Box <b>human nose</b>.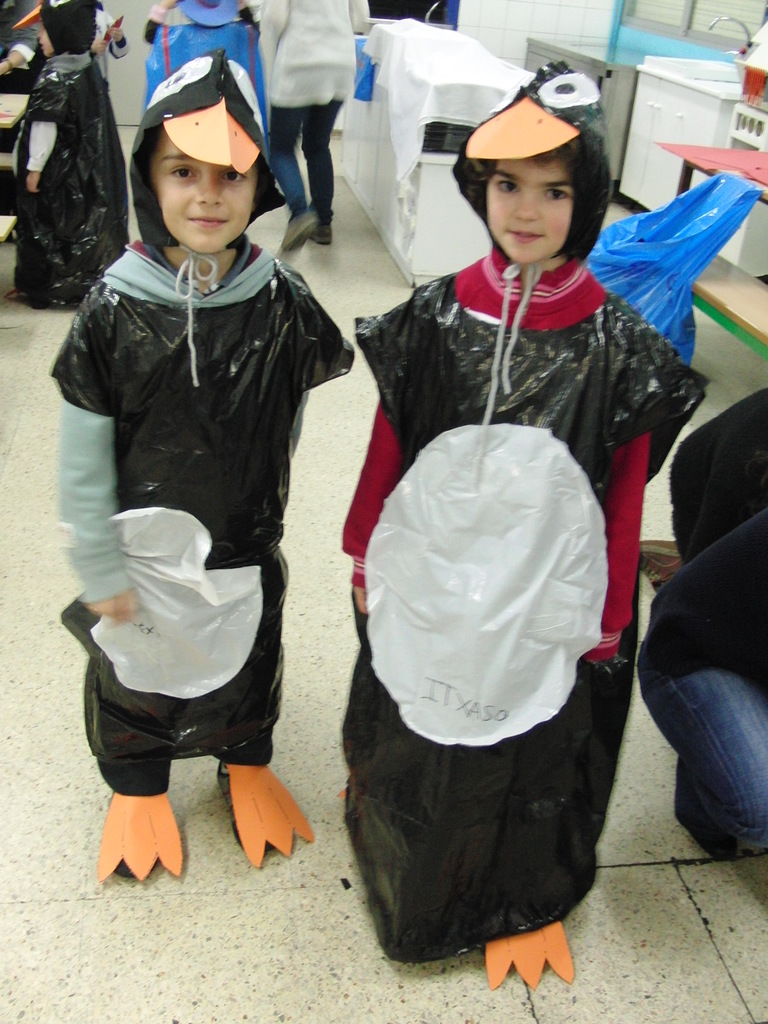
bbox=[195, 175, 222, 205].
